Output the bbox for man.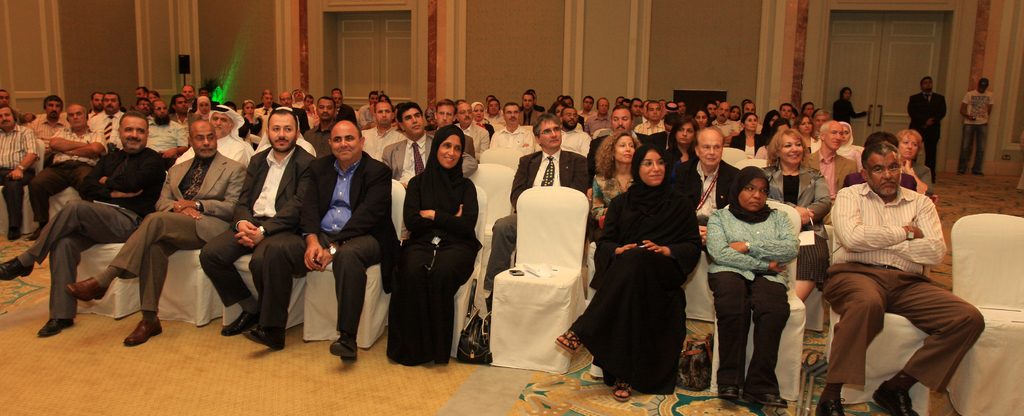
l=521, t=90, r=542, b=126.
